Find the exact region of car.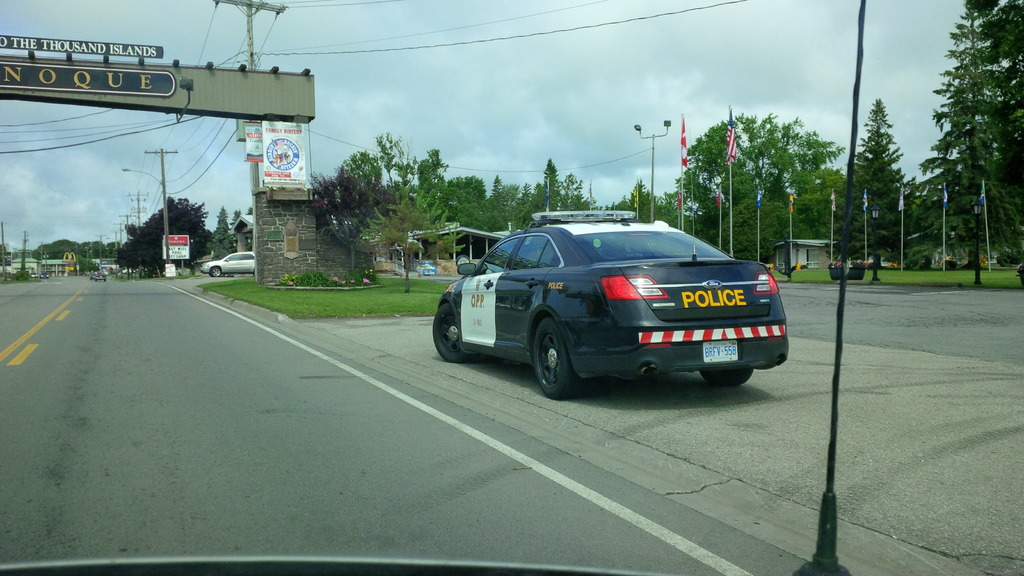
Exact region: [x1=30, y1=272, x2=38, y2=278].
